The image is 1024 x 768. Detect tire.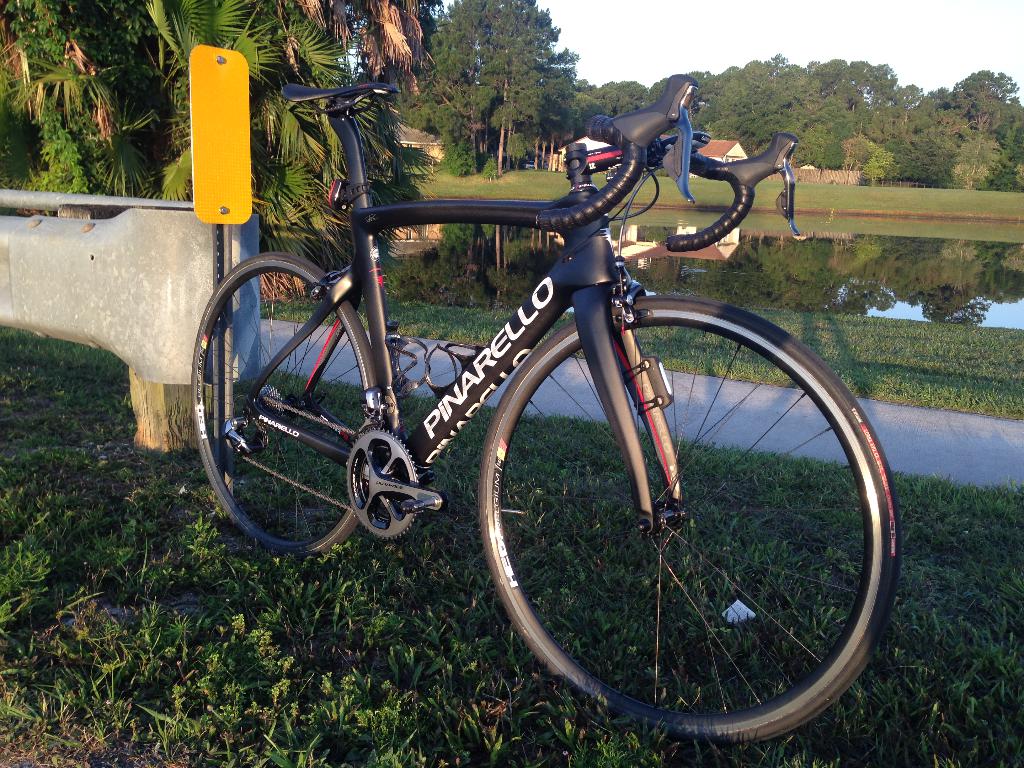
Detection: crop(191, 252, 376, 555).
